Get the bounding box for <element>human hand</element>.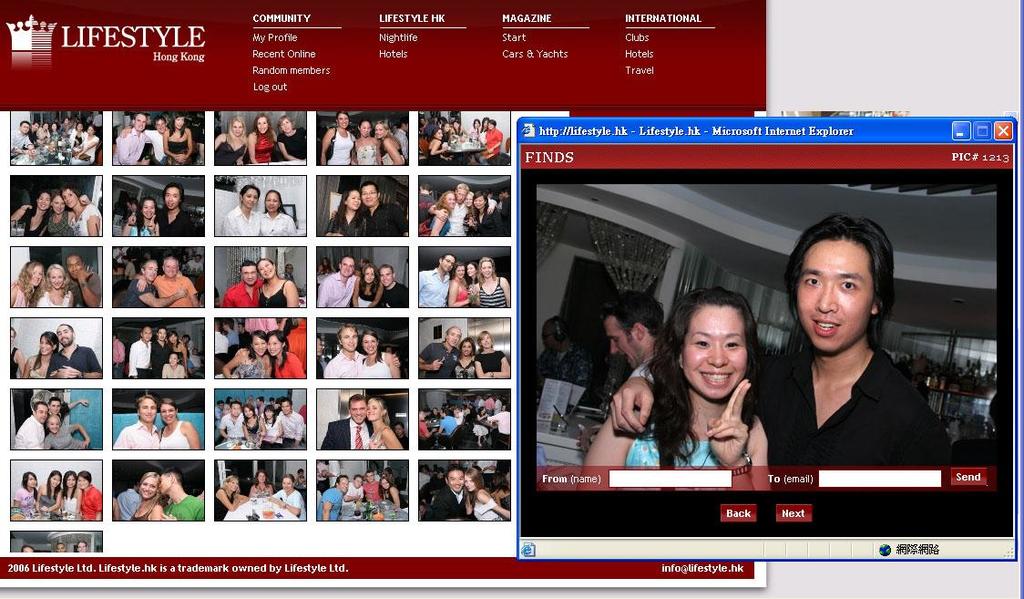
24/146/38/155.
